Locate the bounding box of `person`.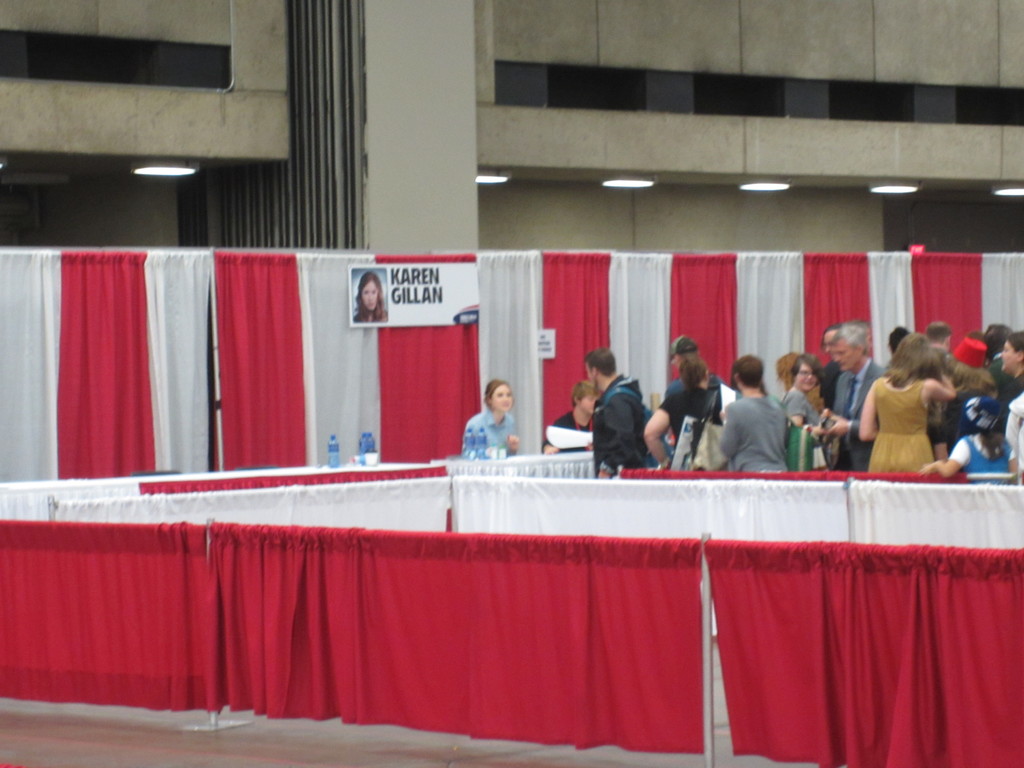
Bounding box: pyautogui.locateOnScreen(353, 270, 390, 322).
